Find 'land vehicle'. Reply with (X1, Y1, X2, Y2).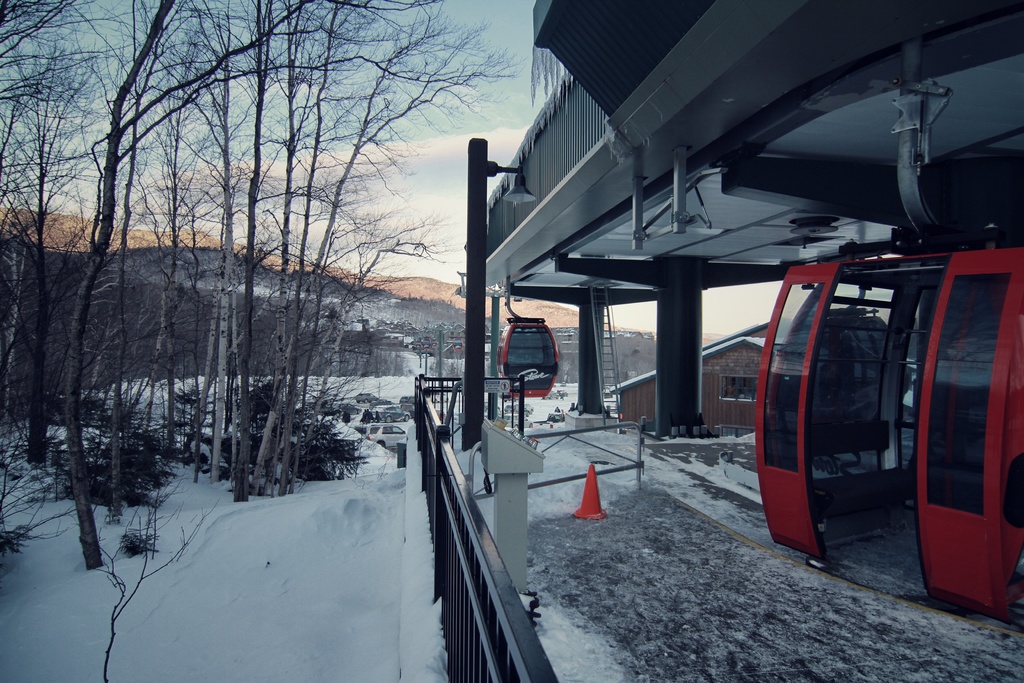
(399, 393, 416, 402).
